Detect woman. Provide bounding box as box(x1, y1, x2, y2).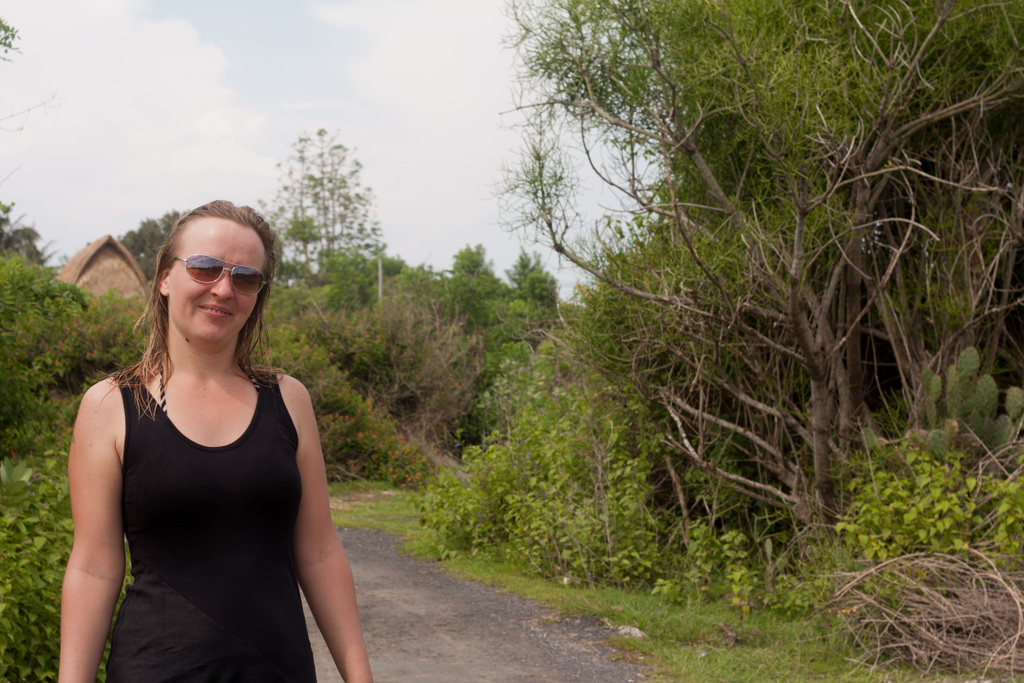
box(60, 194, 342, 677).
